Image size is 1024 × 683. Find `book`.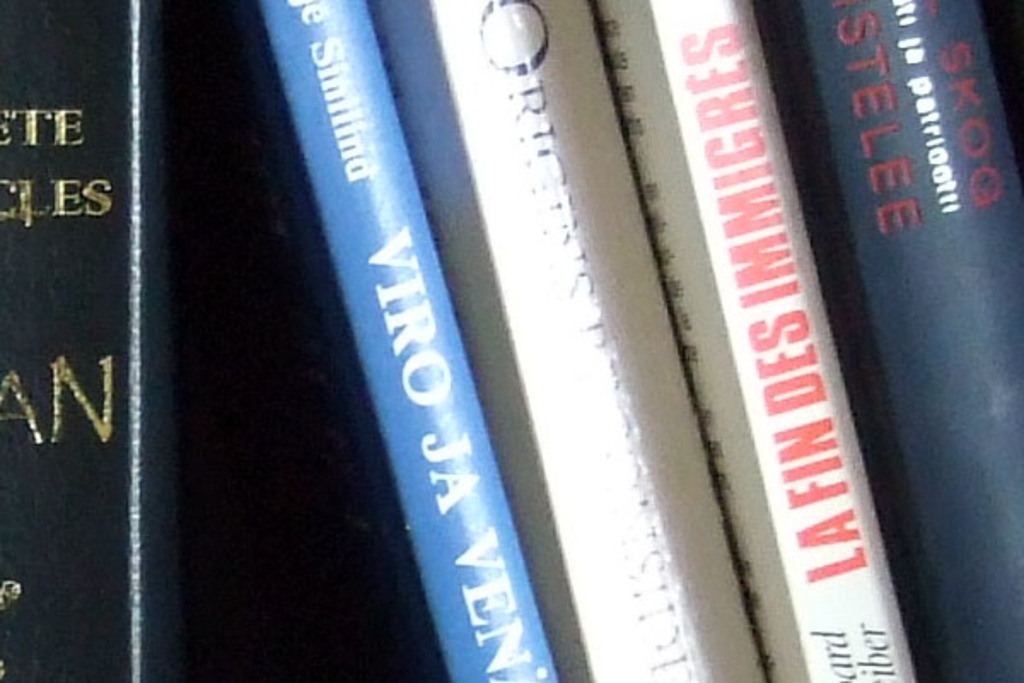
[0,0,285,681].
